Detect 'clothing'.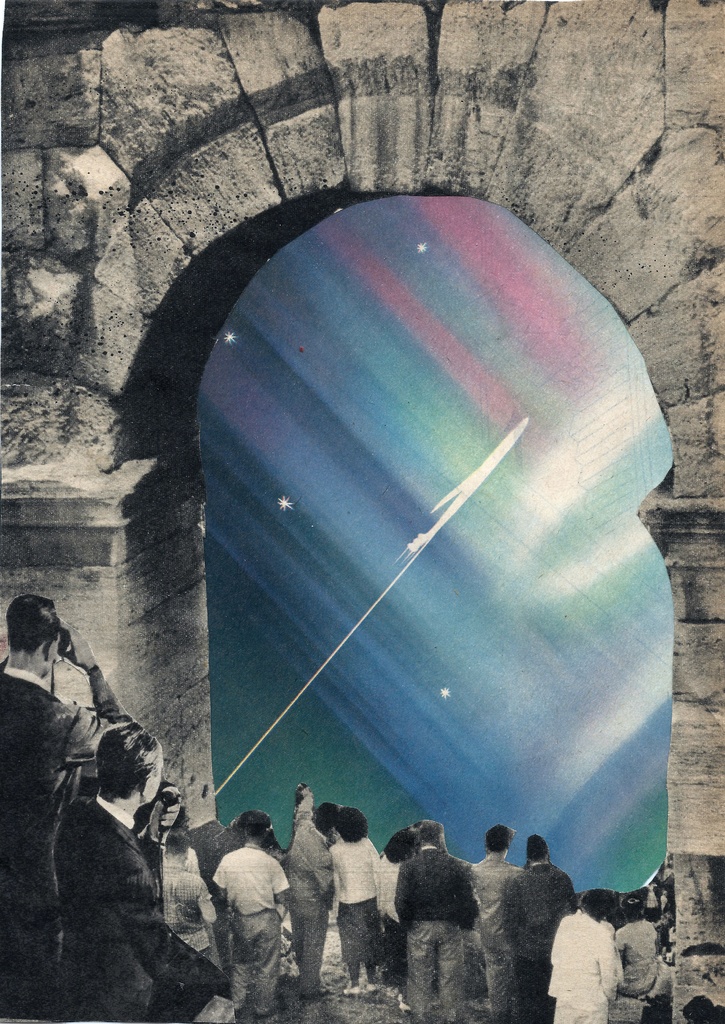
Detected at <region>193, 836, 297, 1000</region>.
